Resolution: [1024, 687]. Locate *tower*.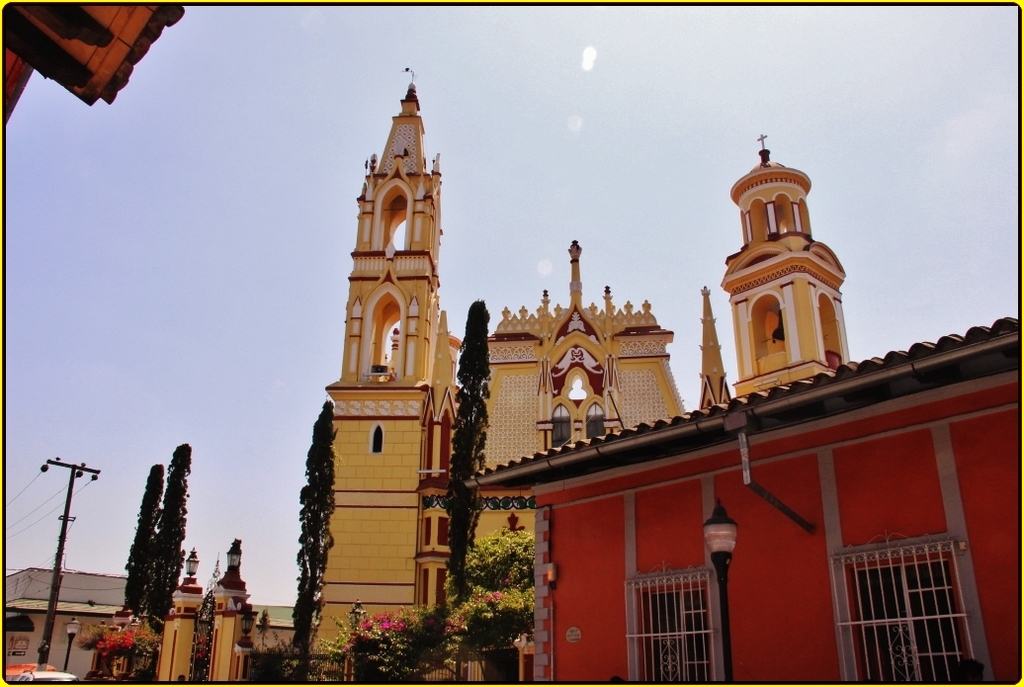
<region>297, 39, 468, 608</region>.
